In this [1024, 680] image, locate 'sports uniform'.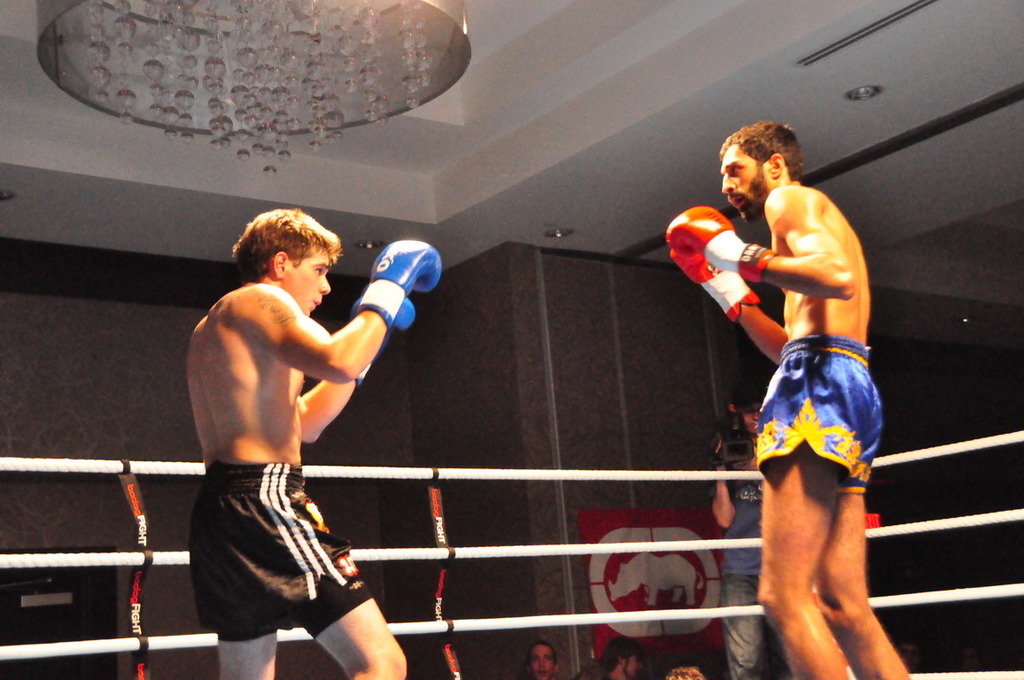
Bounding box: (182,458,375,639).
